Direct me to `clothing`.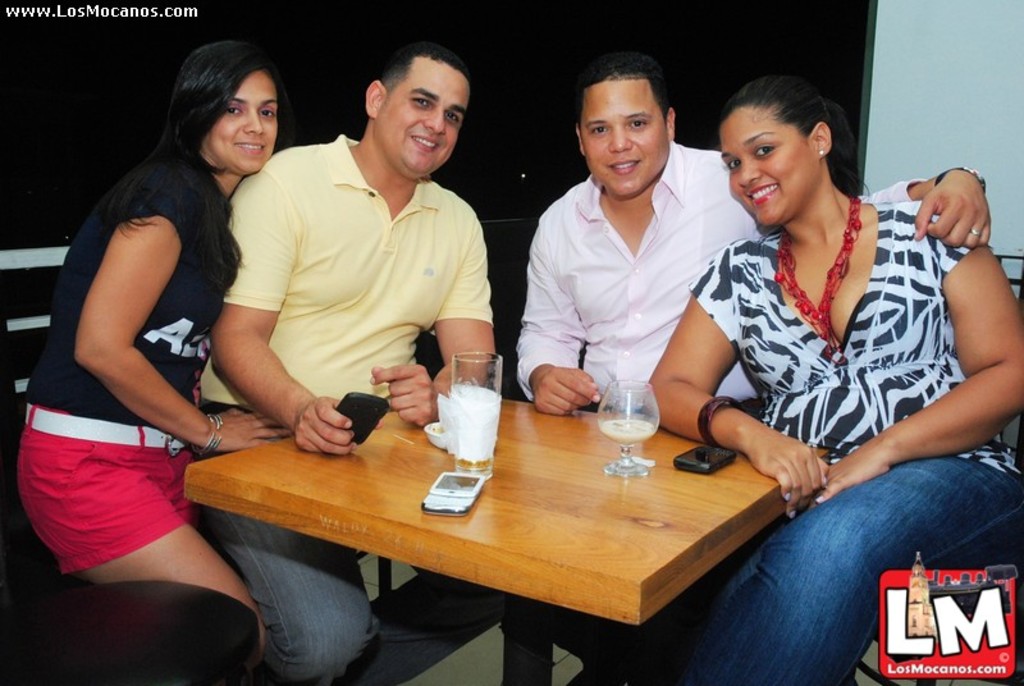
Direction: 248/141/928/685.
